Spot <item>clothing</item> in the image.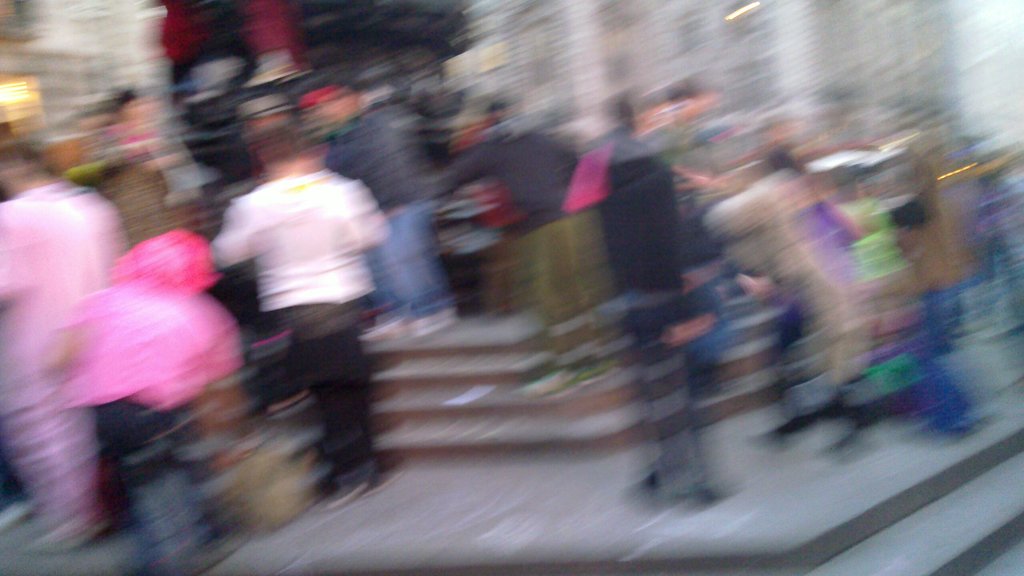
<item>clothing</item> found at box(211, 165, 390, 488).
